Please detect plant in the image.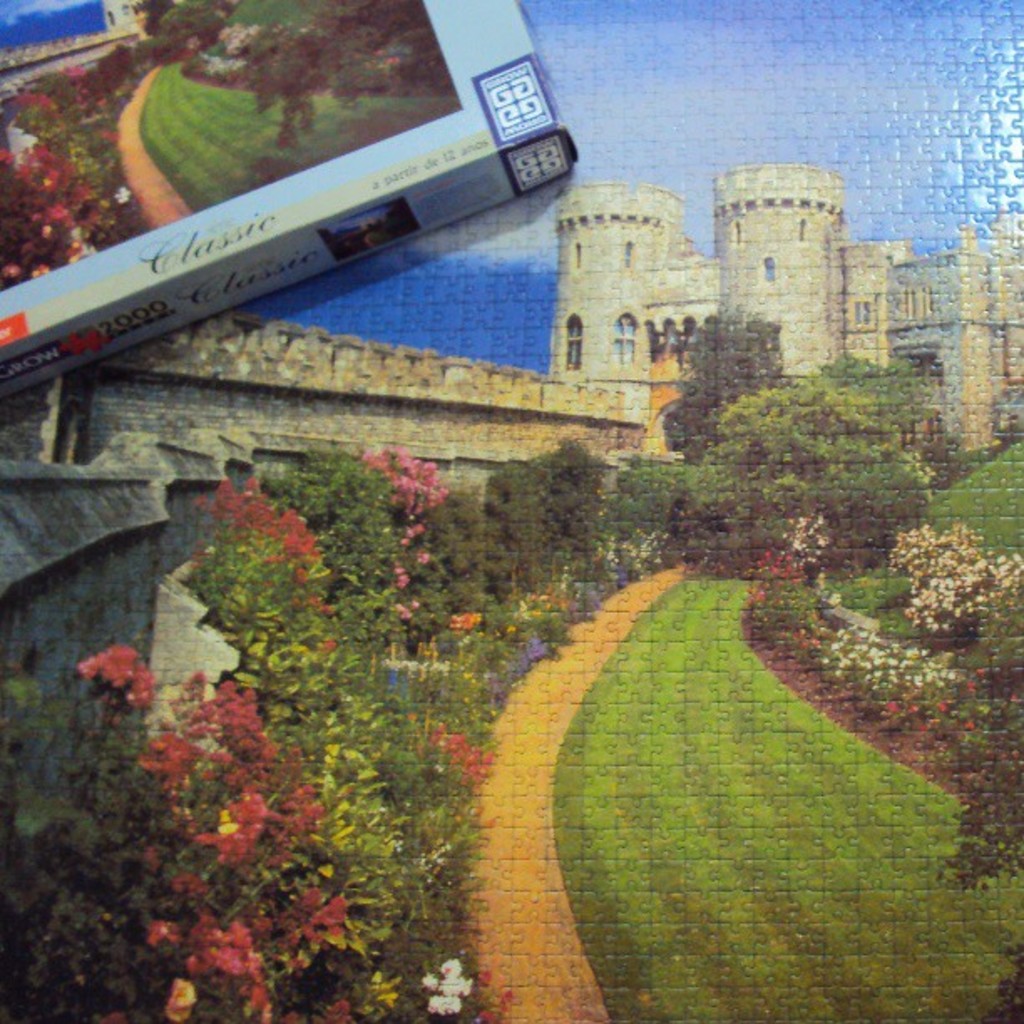
x1=778 y1=502 x2=842 y2=567.
